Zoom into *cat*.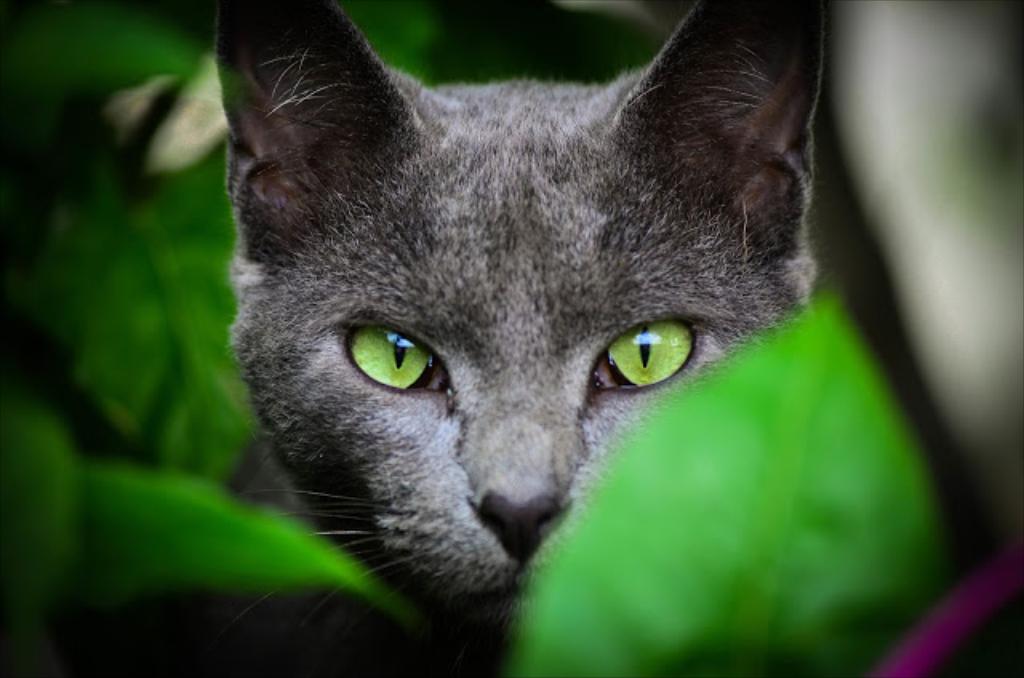
Zoom target: [left=179, top=0, right=869, bottom=677].
